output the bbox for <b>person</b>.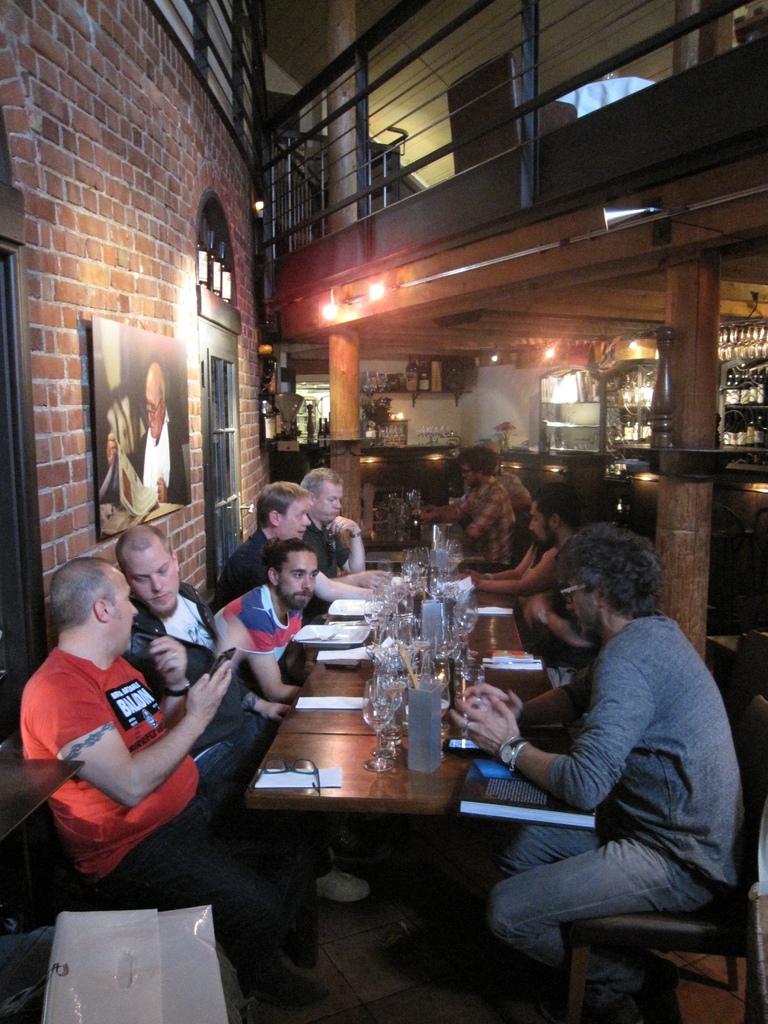
bbox=(445, 527, 746, 1015).
